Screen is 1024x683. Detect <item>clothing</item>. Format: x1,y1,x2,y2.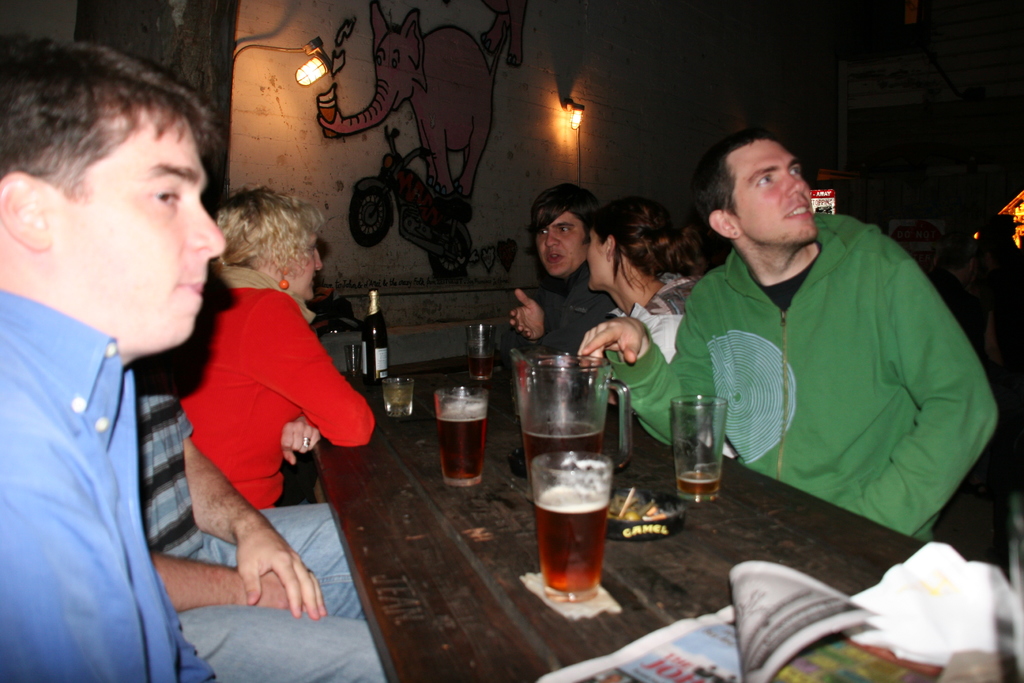
599,206,998,544.
